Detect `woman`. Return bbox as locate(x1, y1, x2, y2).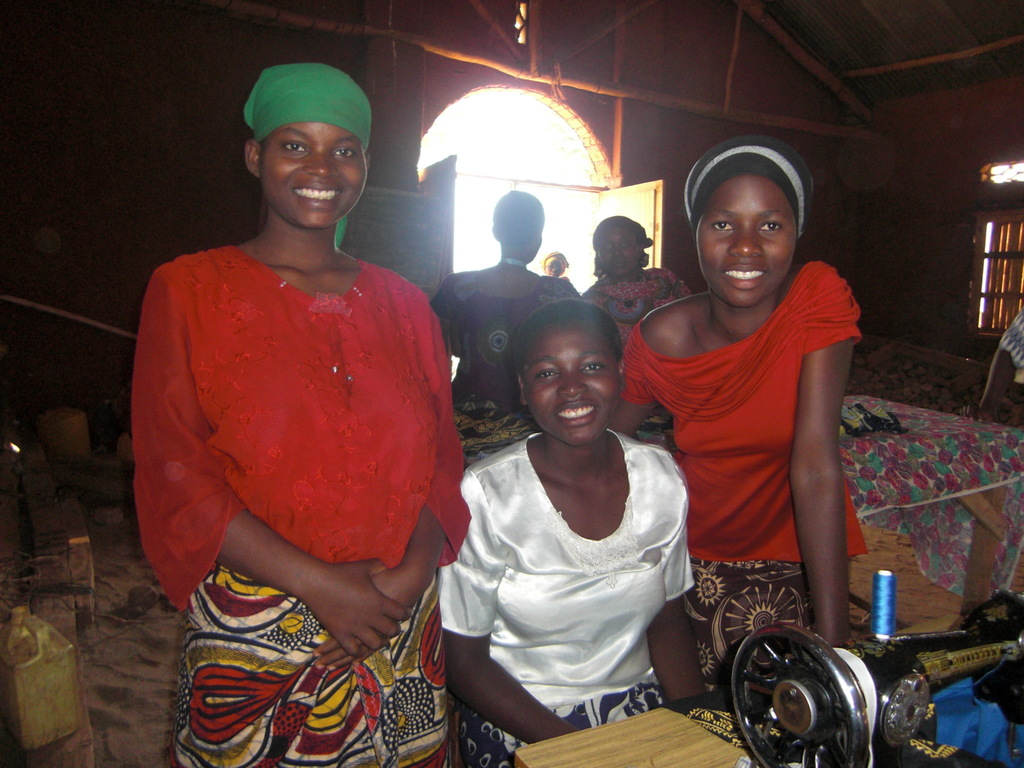
locate(136, 85, 493, 755).
